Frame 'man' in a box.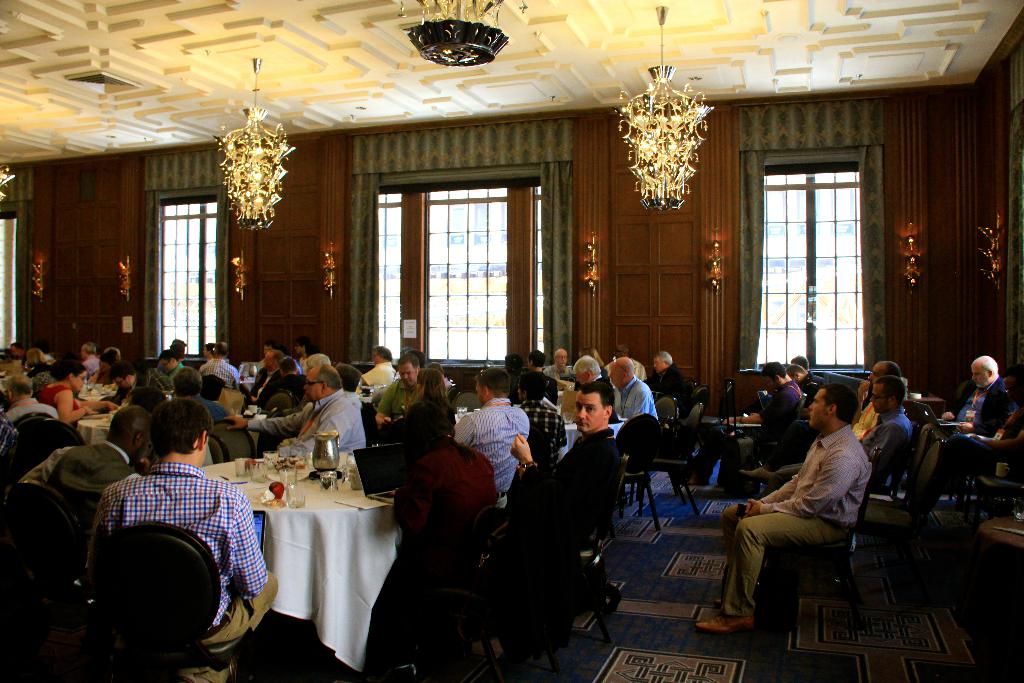
<box>70,382,275,670</box>.
